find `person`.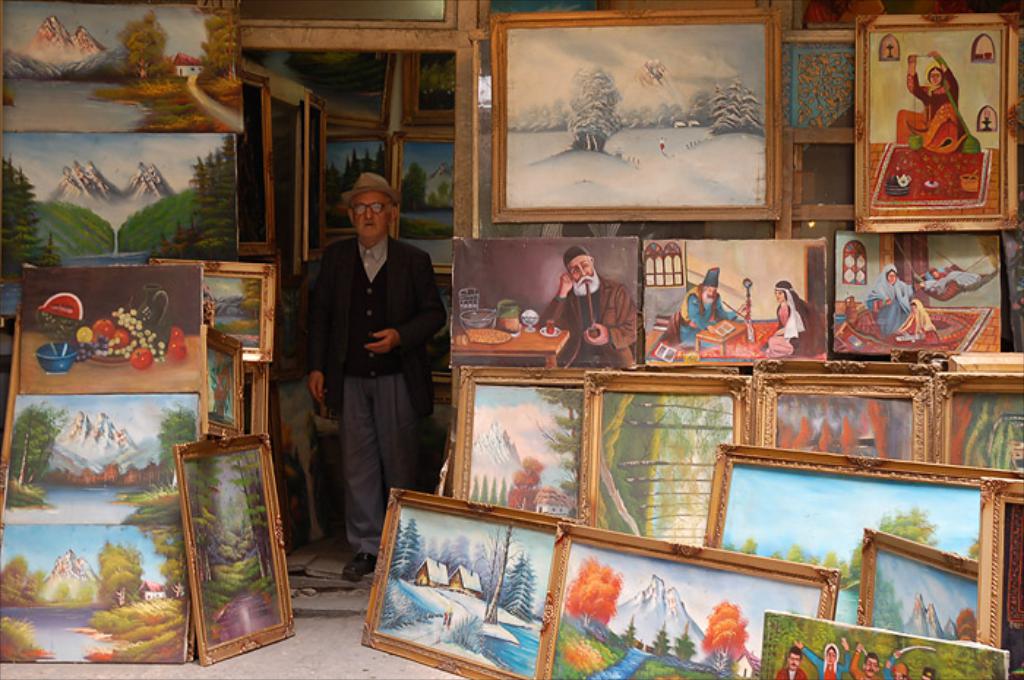
l=304, t=173, r=446, b=581.
